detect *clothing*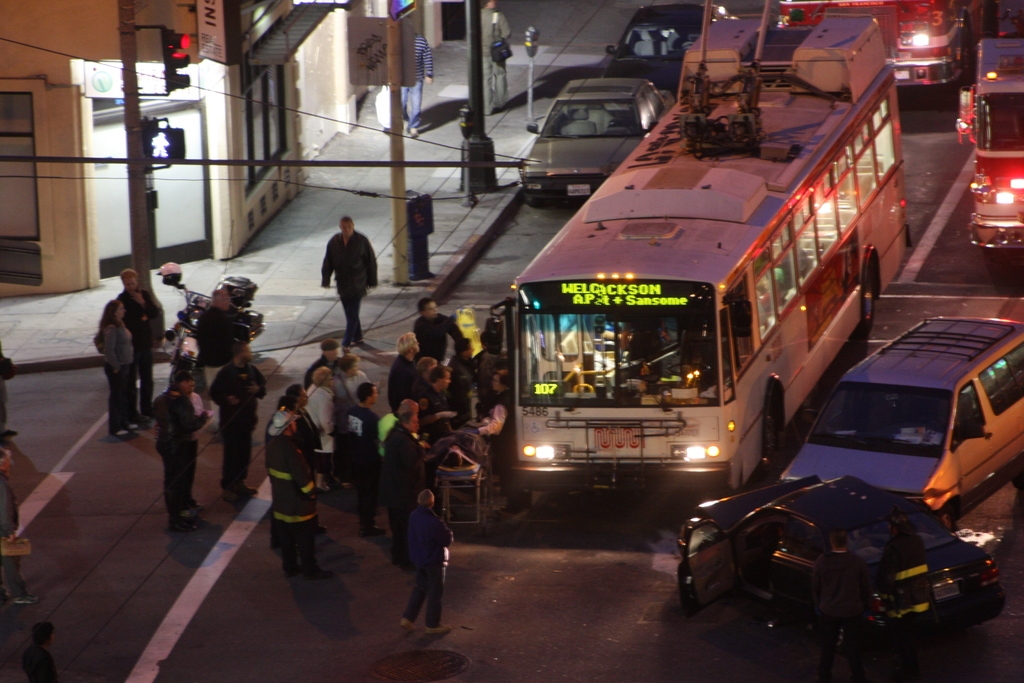
(385,360,438,418)
